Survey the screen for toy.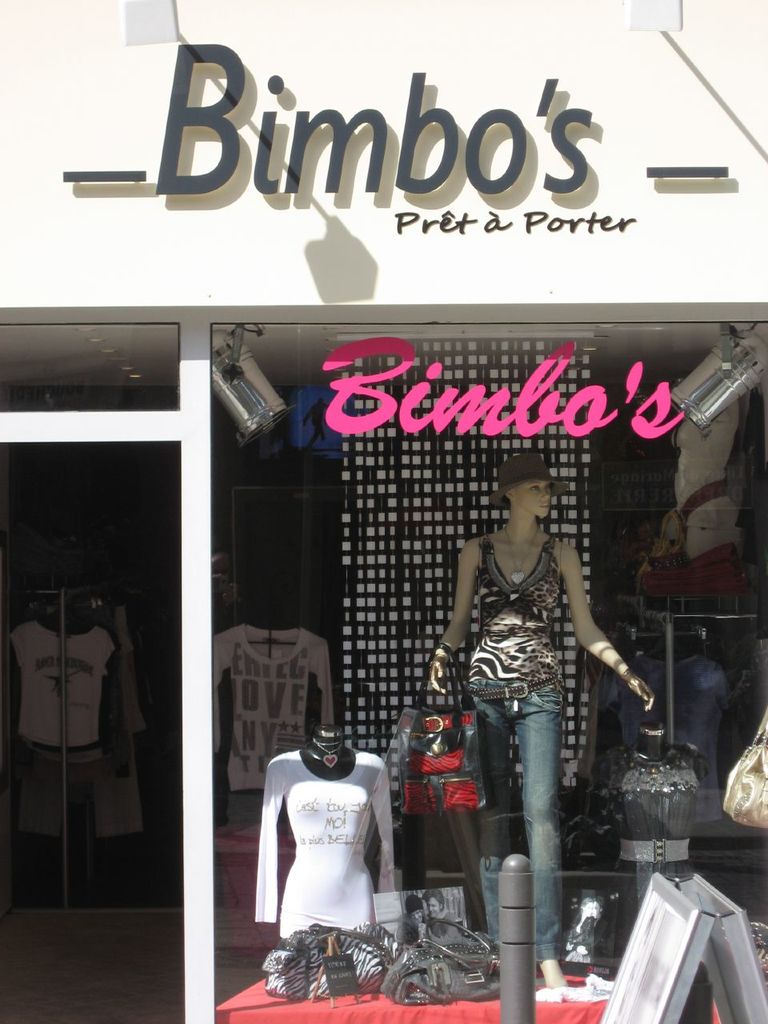
Survey found: l=258, t=717, r=419, b=1010.
